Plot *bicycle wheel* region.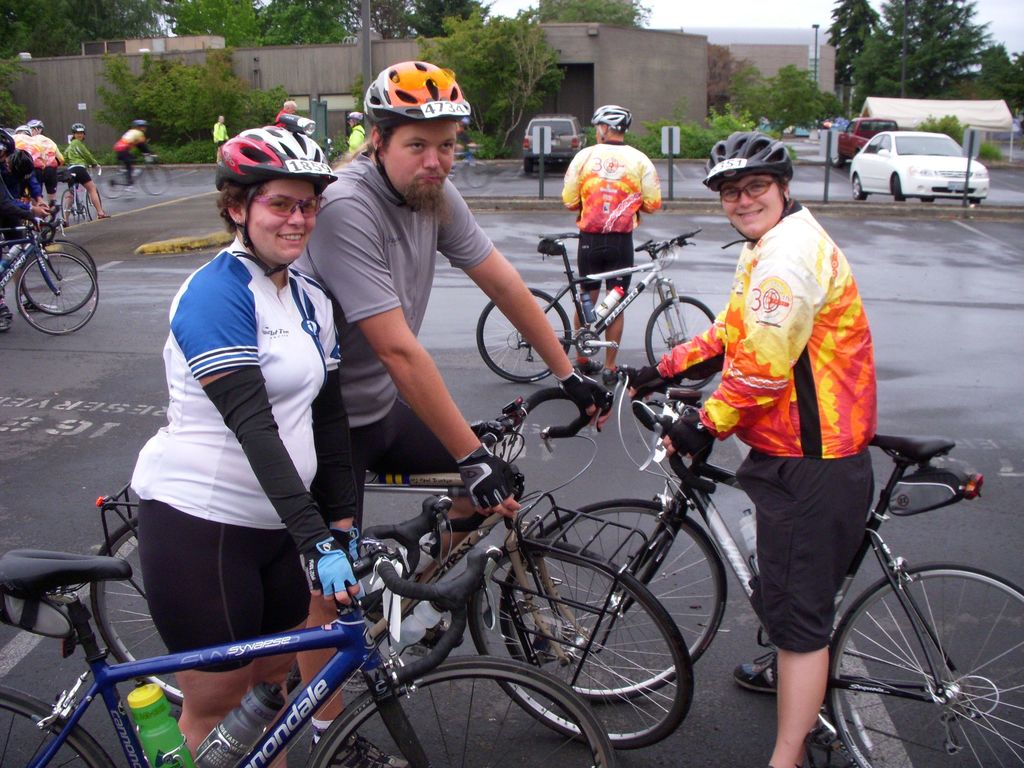
Plotted at <region>26, 237, 100, 330</region>.
